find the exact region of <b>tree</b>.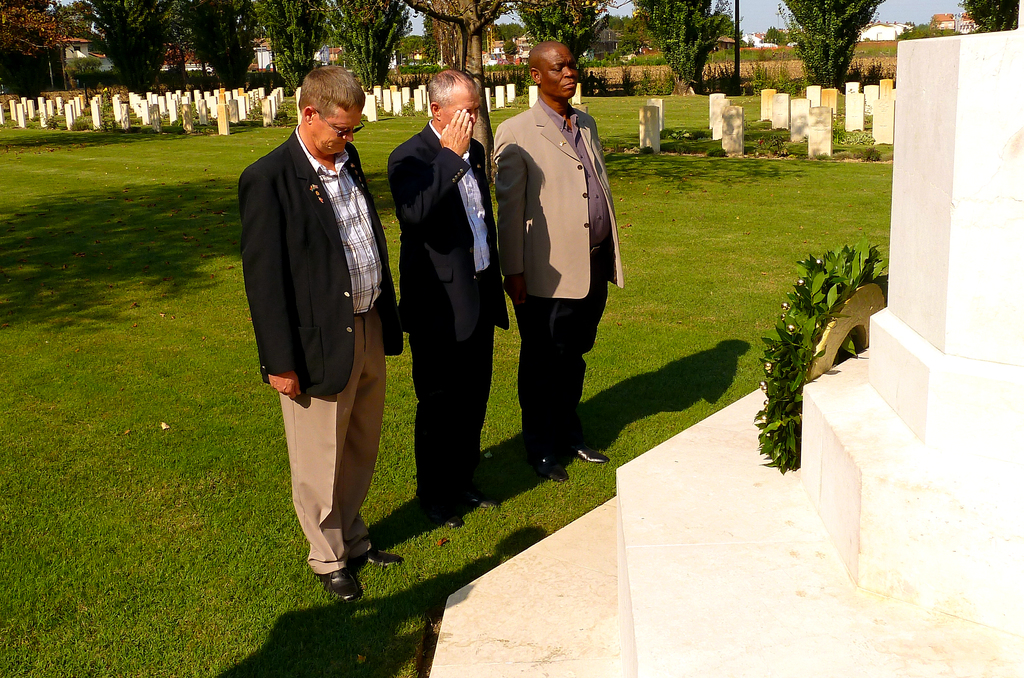
Exact region: [x1=320, y1=0, x2=412, y2=95].
